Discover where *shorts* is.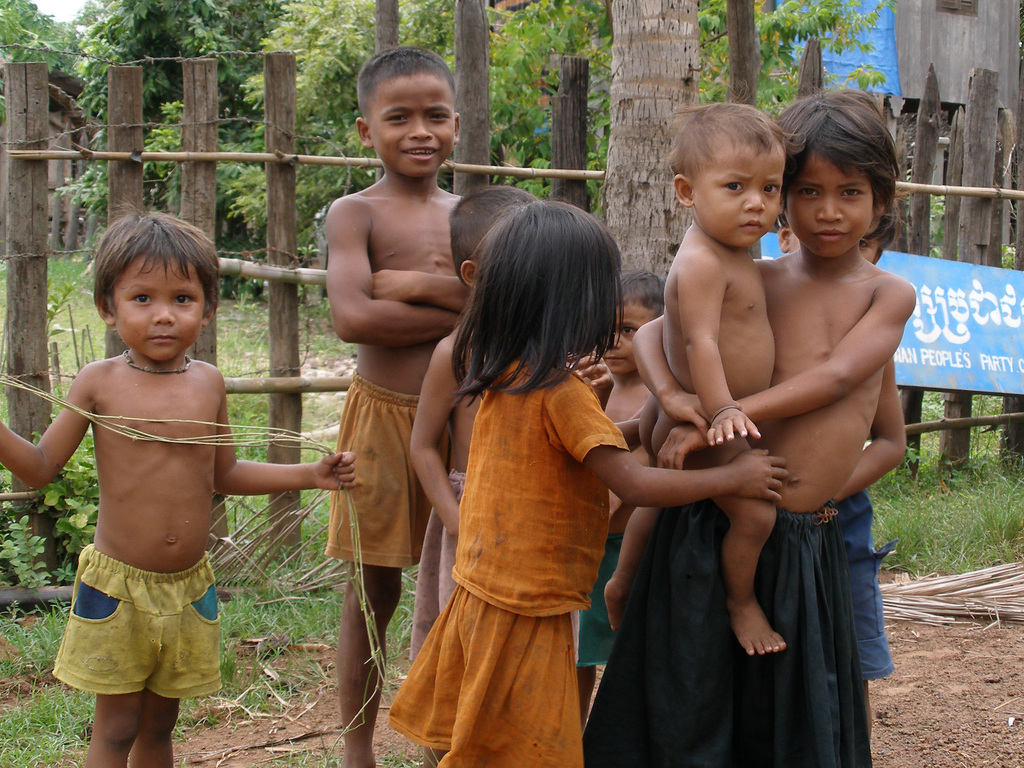
Discovered at crop(403, 471, 468, 661).
